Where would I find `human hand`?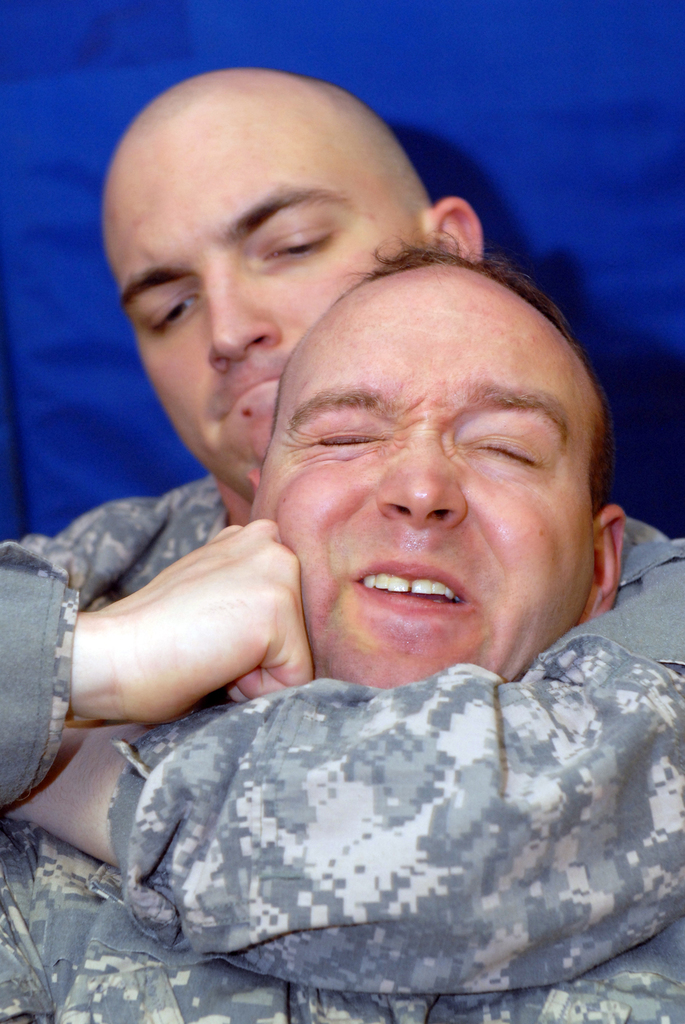
At (0, 708, 123, 827).
